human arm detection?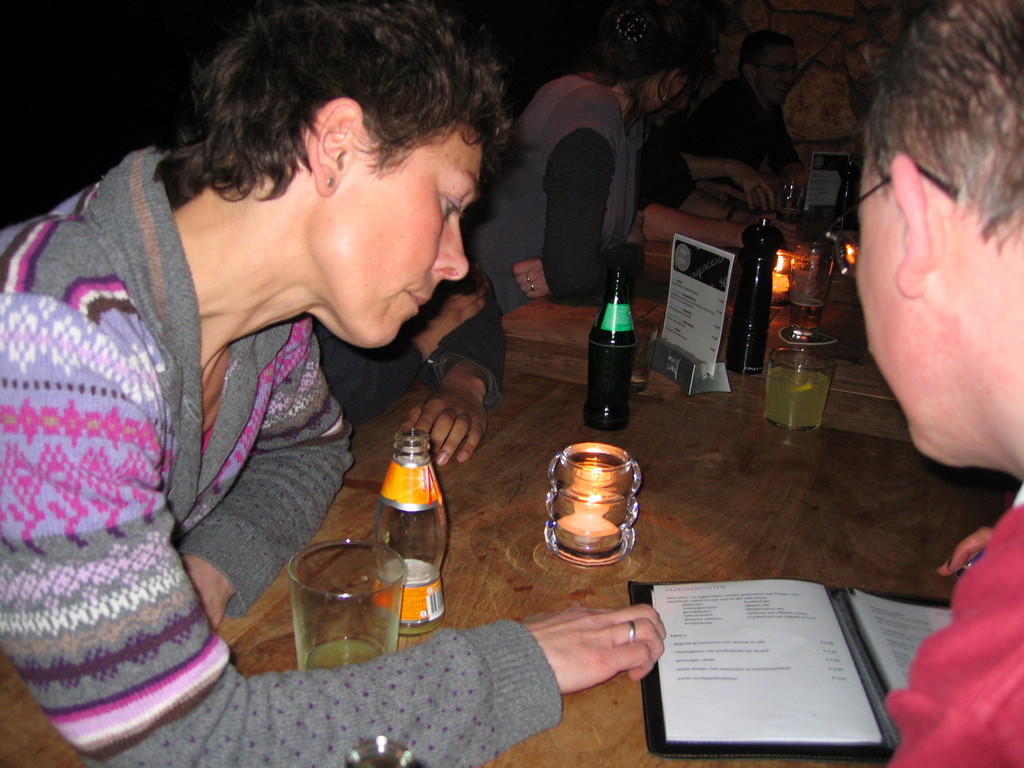
{"x1": 309, "y1": 257, "x2": 499, "y2": 430}
